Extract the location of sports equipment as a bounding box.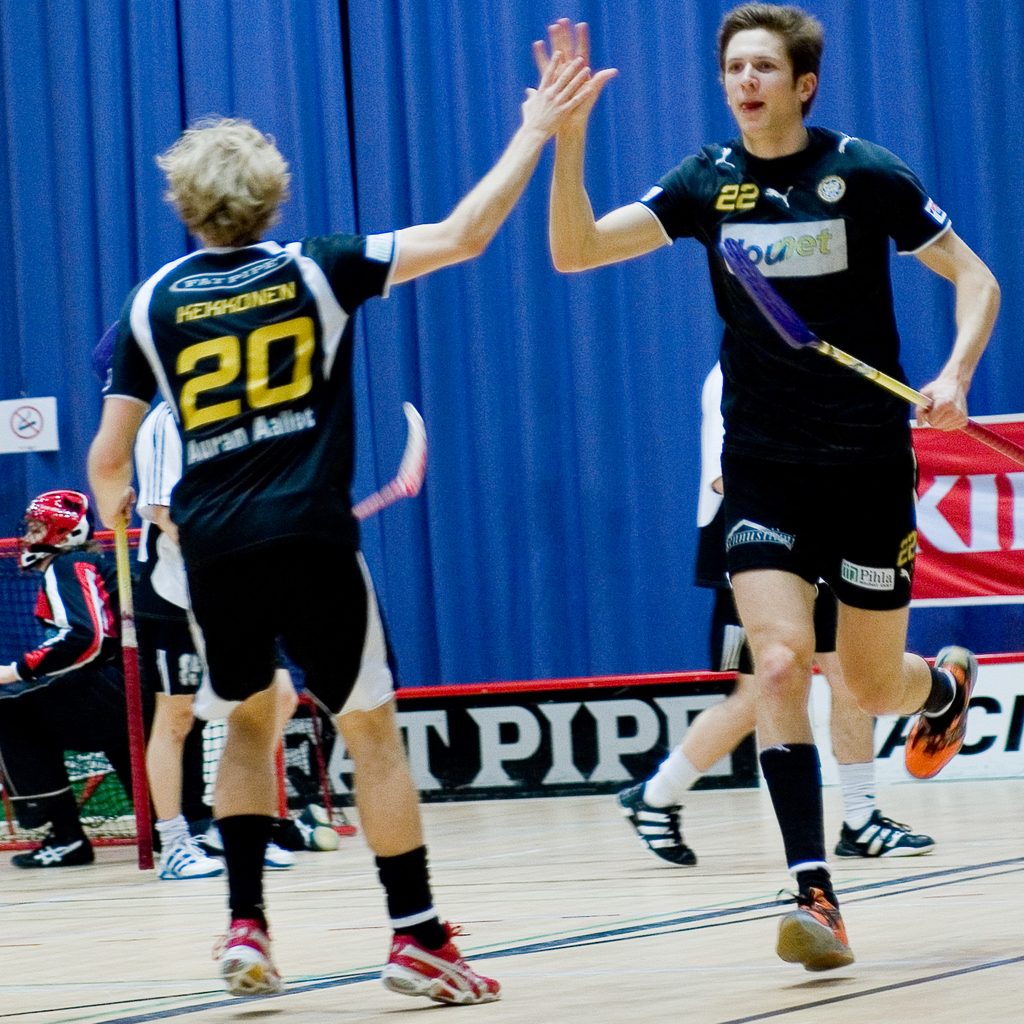
<bbox>615, 785, 694, 865</bbox>.
